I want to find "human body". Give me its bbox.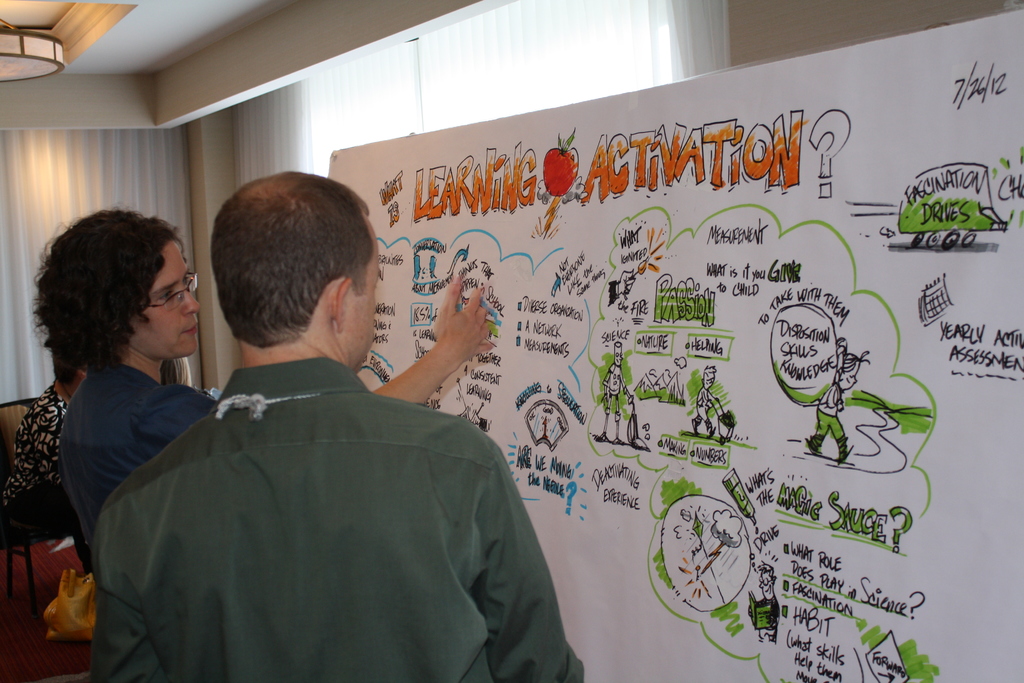
locate(748, 599, 781, 641).
